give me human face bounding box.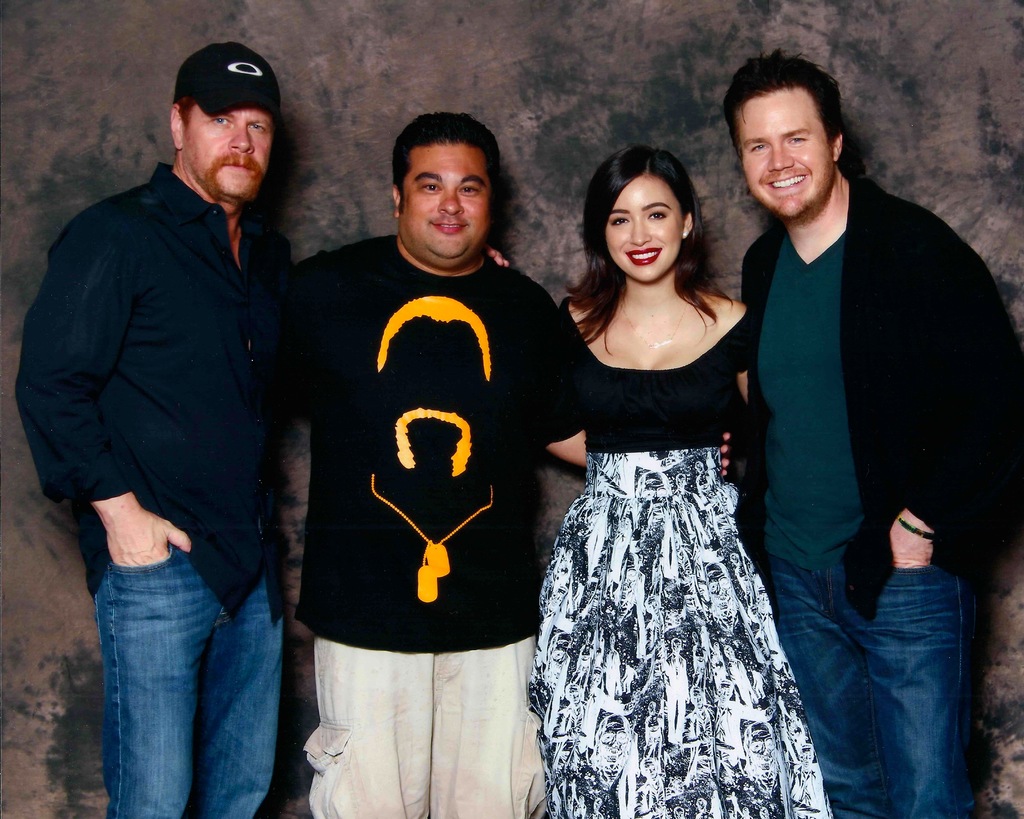
741, 87, 834, 217.
